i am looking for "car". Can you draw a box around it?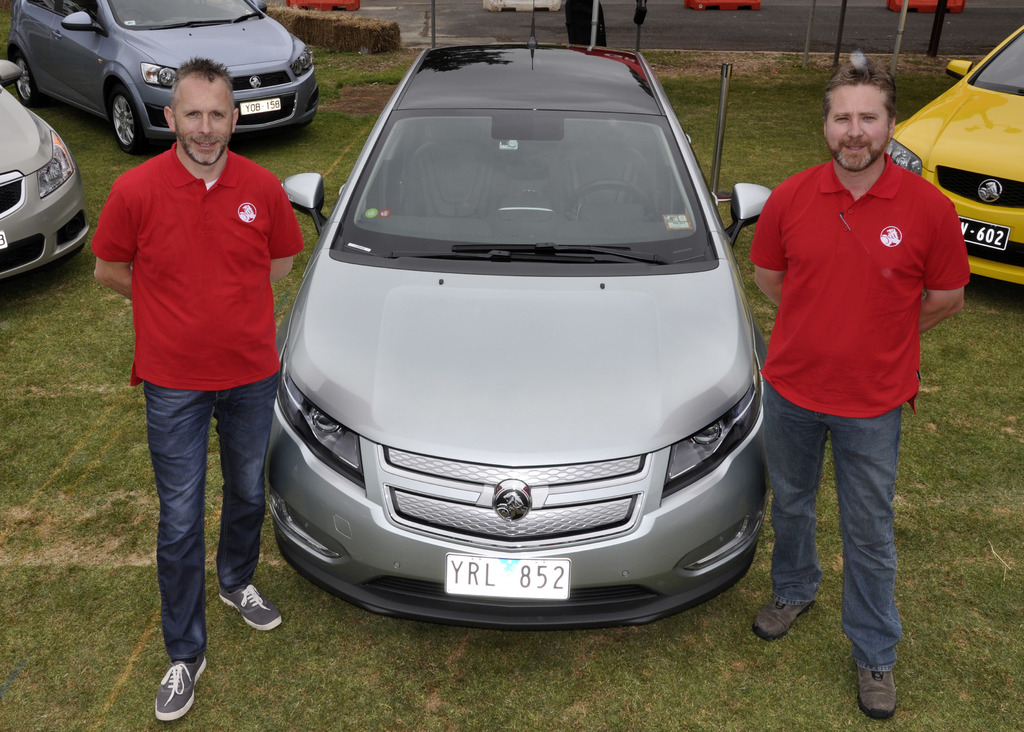
Sure, the bounding box is (x1=2, y1=68, x2=96, y2=294).
